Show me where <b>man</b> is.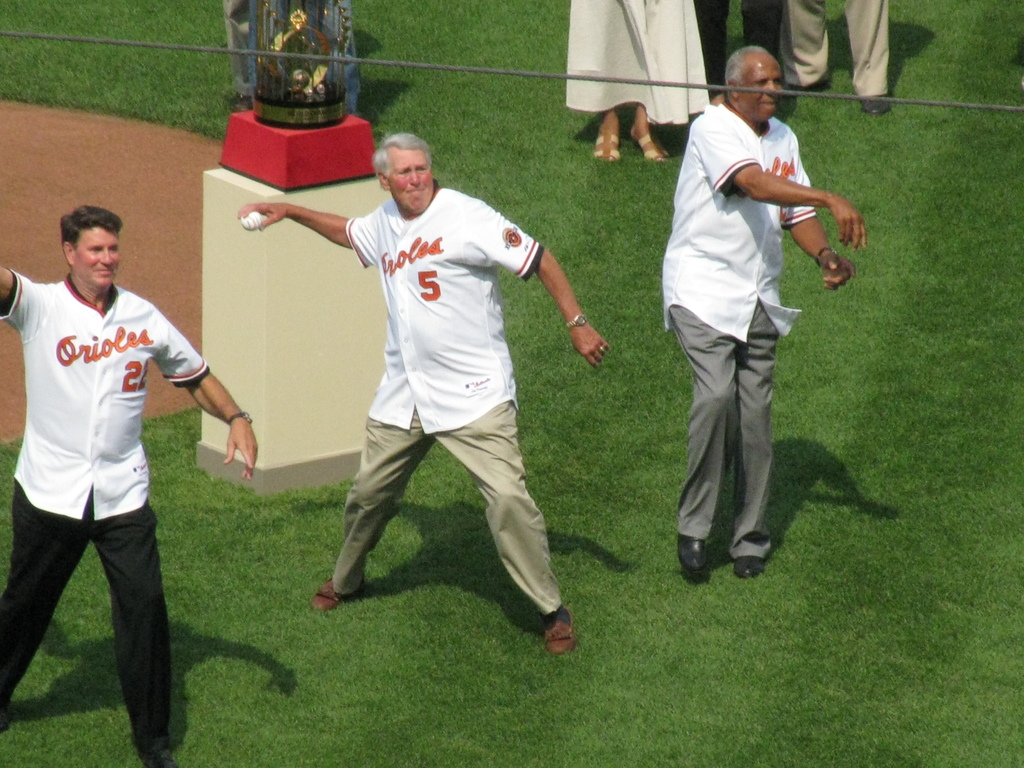
<b>man</b> is at Rect(770, 2, 884, 124).
